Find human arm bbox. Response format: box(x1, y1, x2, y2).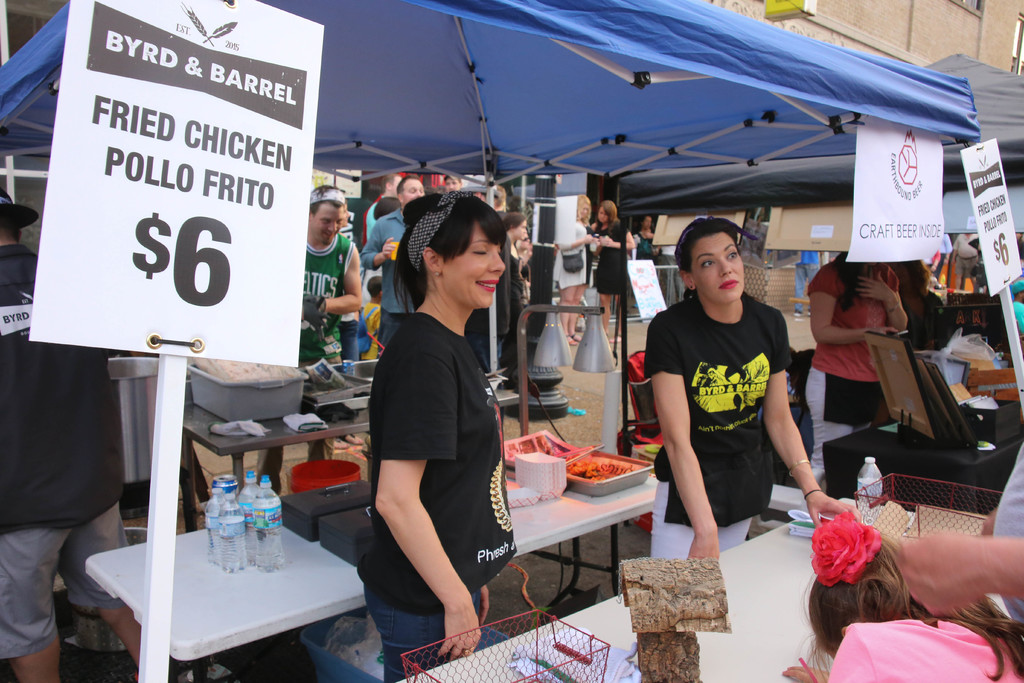
box(360, 215, 397, 273).
